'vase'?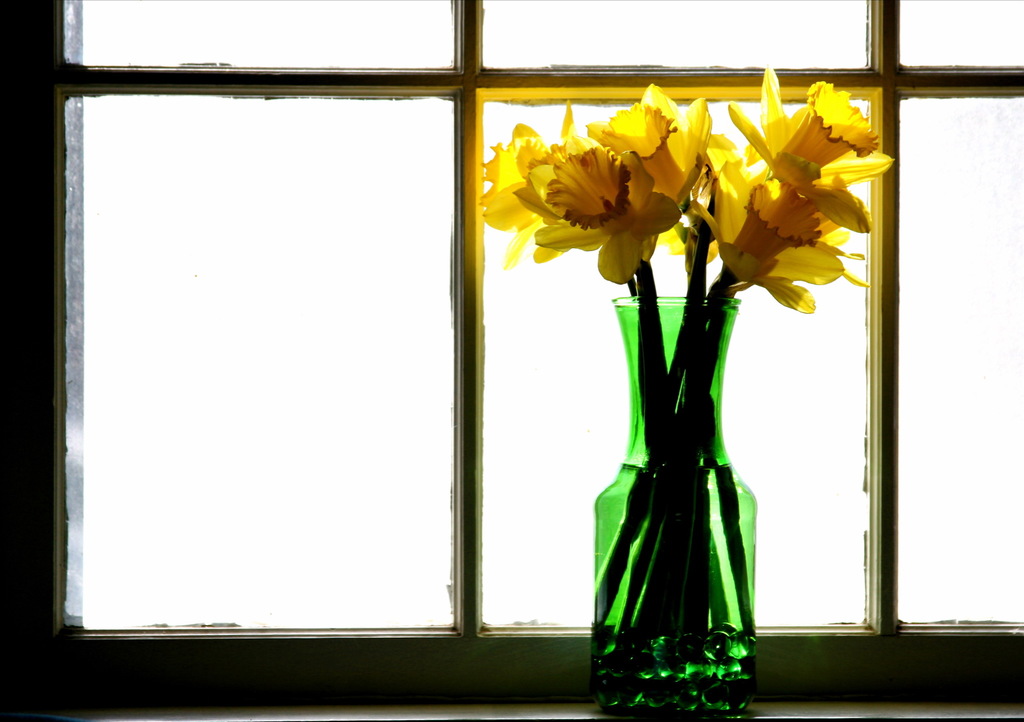
bbox(591, 292, 761, 721)
